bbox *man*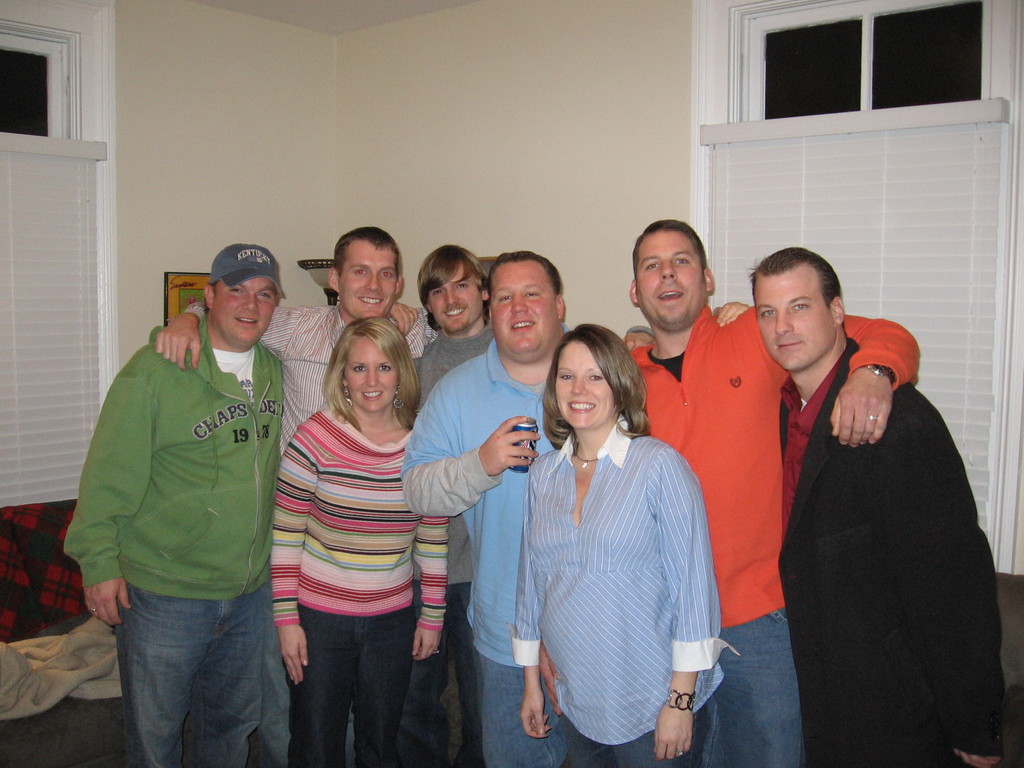
Rect(60, 239, 284, 767)
